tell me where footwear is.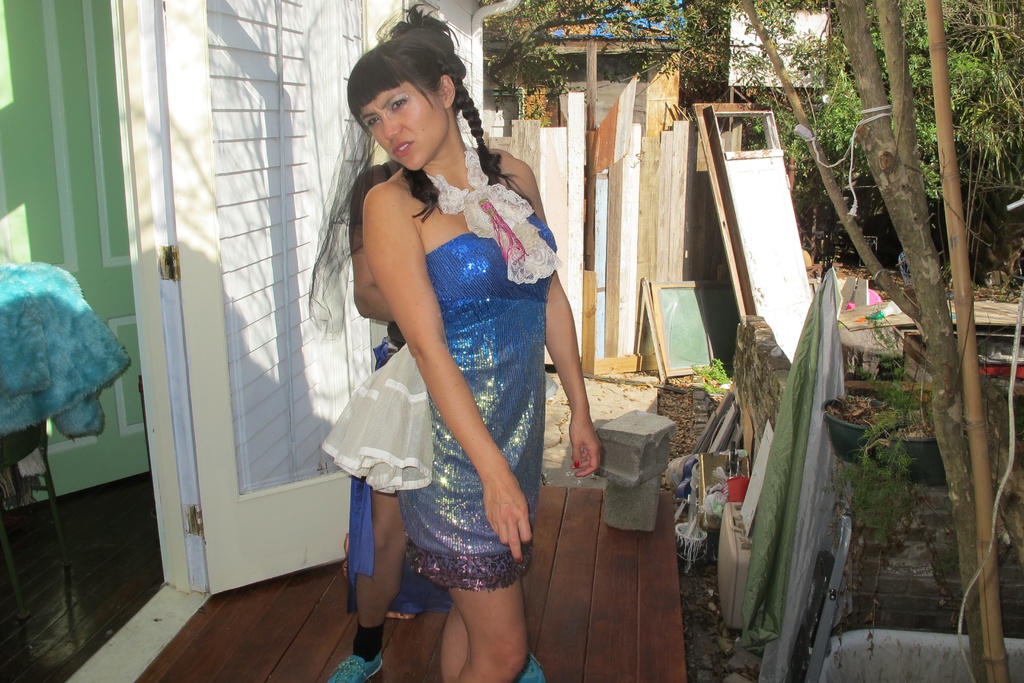
footwear is at (329,655,385,682).
